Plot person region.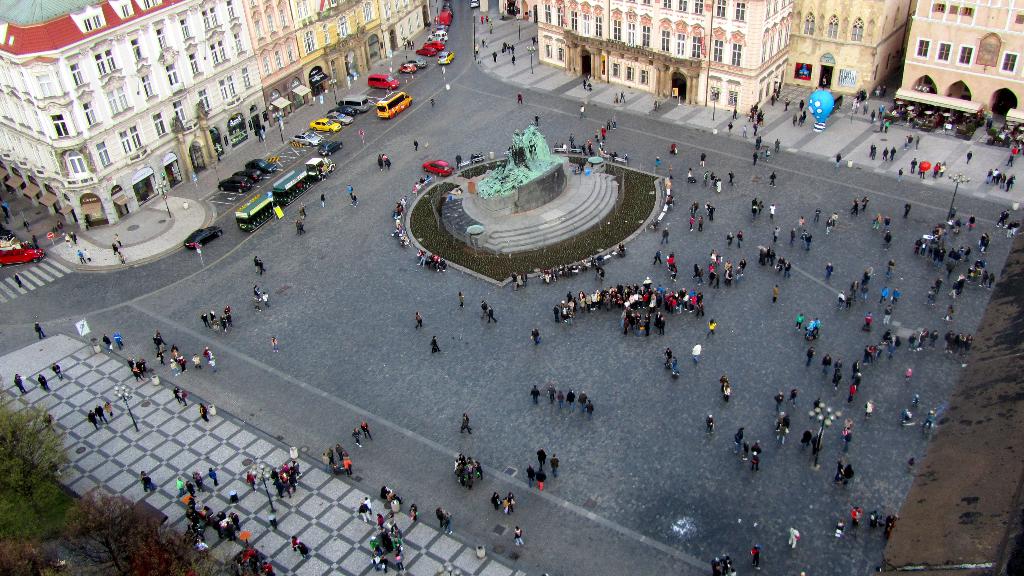
Plotted at 526 384 539 405.
